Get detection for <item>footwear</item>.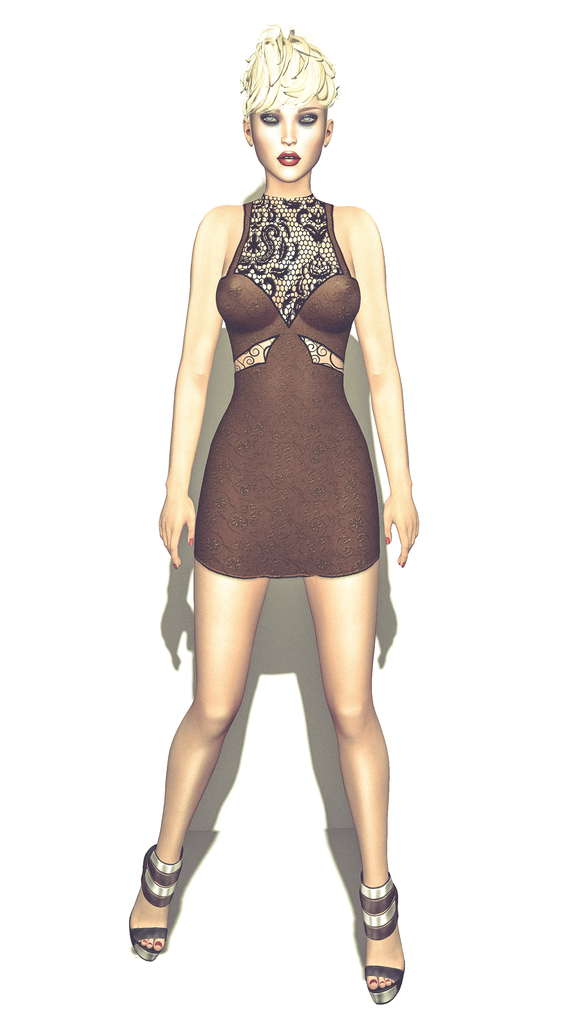
Detection: [122, 844, 190, 963].
